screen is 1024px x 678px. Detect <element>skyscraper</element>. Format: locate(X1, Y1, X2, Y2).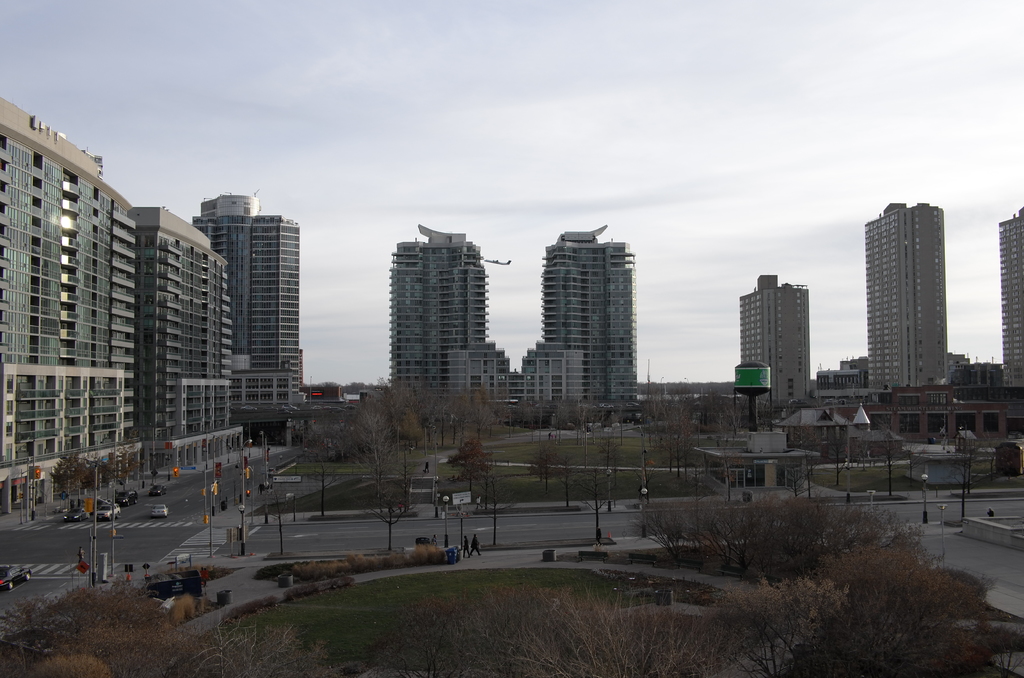
locate(537, 217, 646, 415).
